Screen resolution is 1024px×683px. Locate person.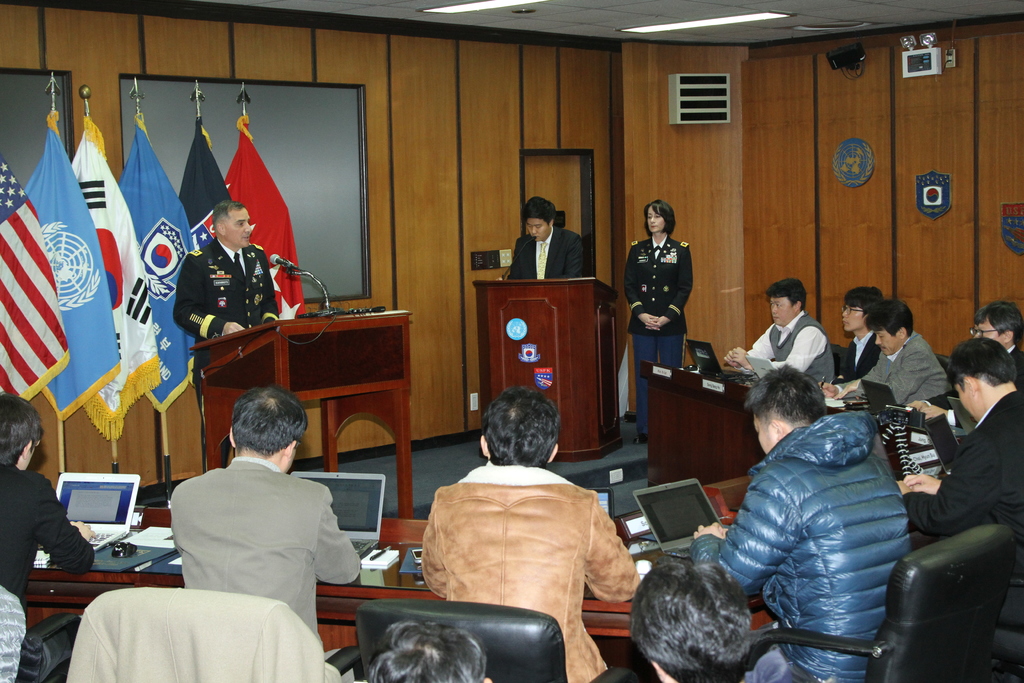
<bbox>716, 278, 840, 388</bbox>.
